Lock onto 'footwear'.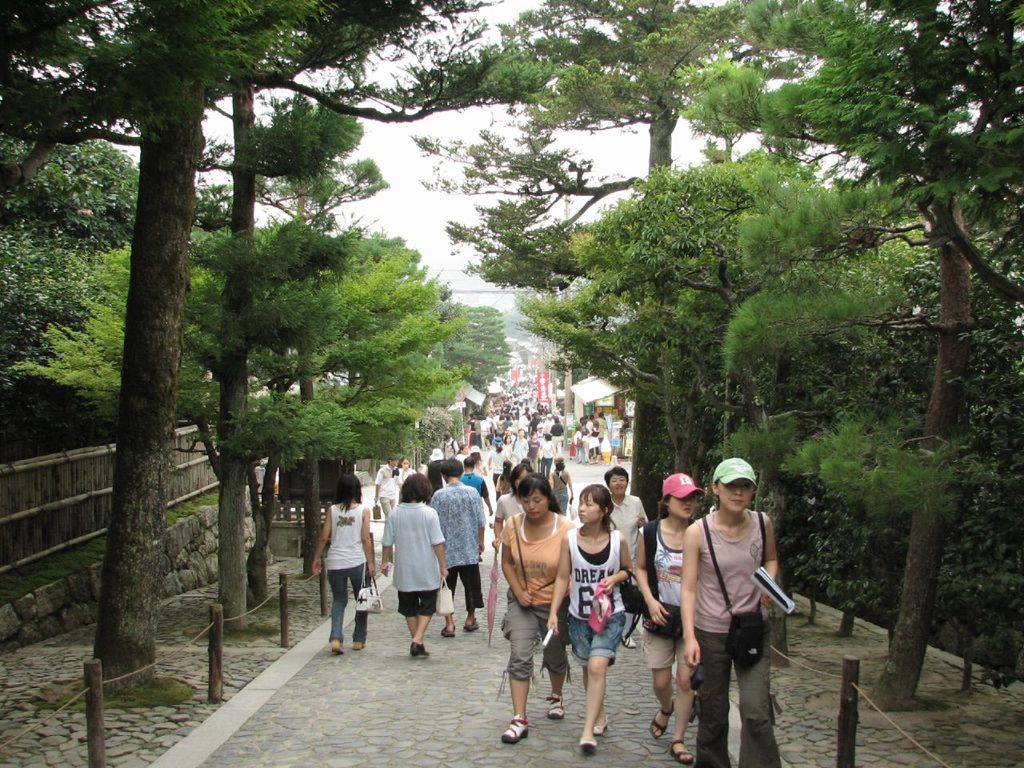
Locked: 546, 694, 564, 716.
